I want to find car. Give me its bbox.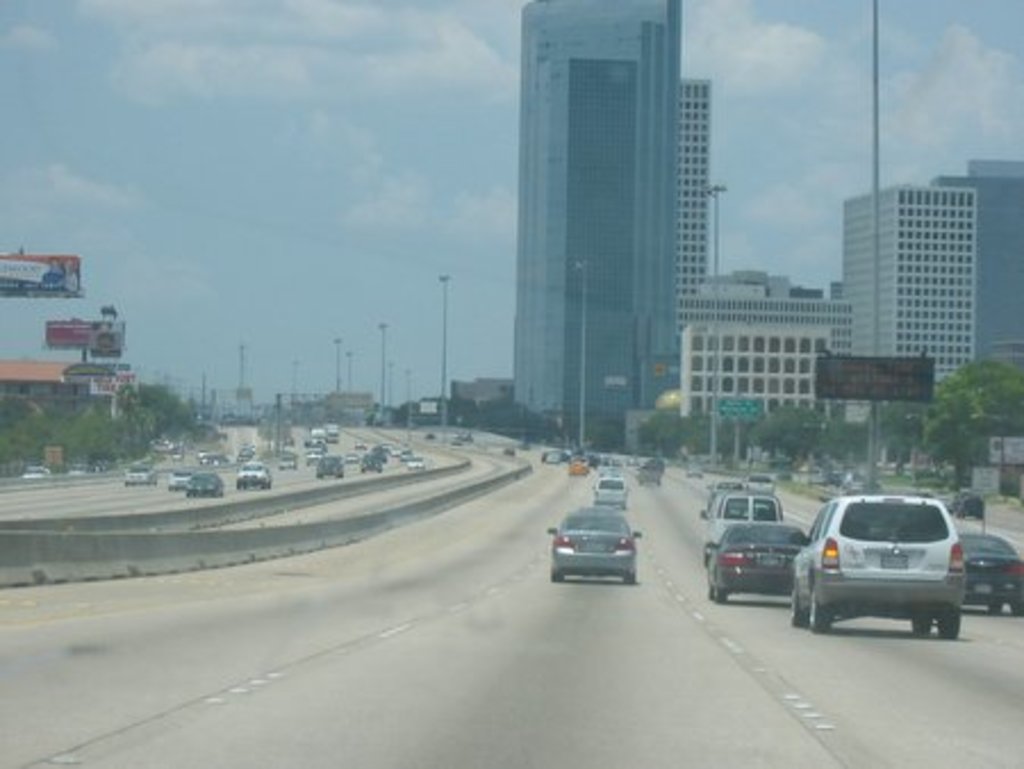
l=694, t=512, r=803, b=607.
